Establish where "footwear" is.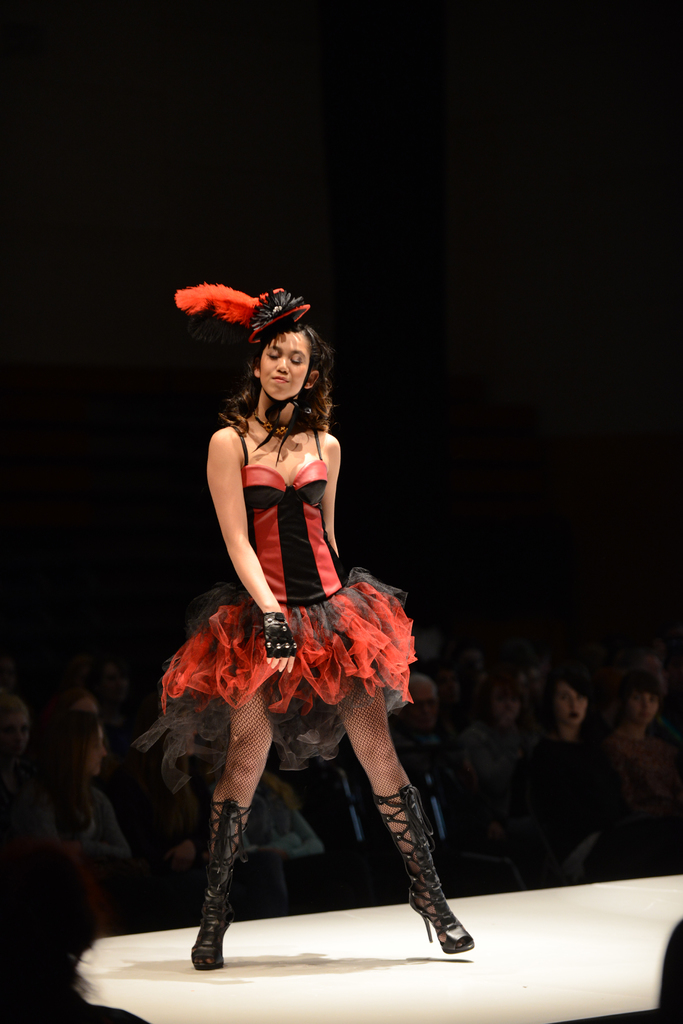
Established at BBox(384, 777, 479, 952).
